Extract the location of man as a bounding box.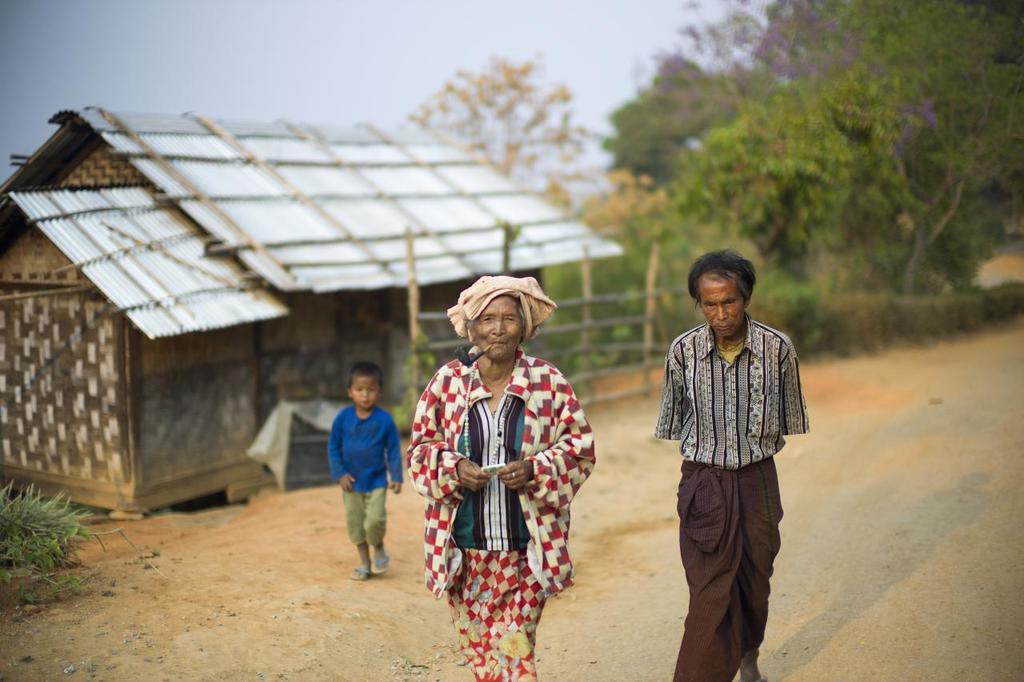
bbox(649, 251, 813, 675).
